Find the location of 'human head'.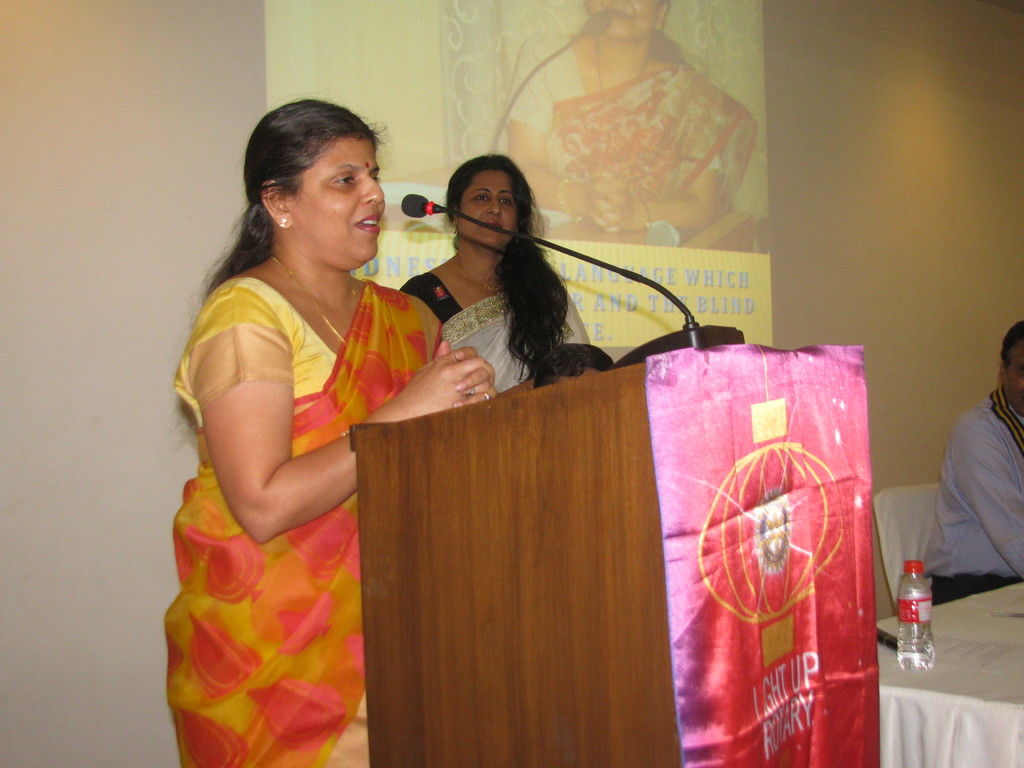
Location: locate(440, 148, 532, 254).
